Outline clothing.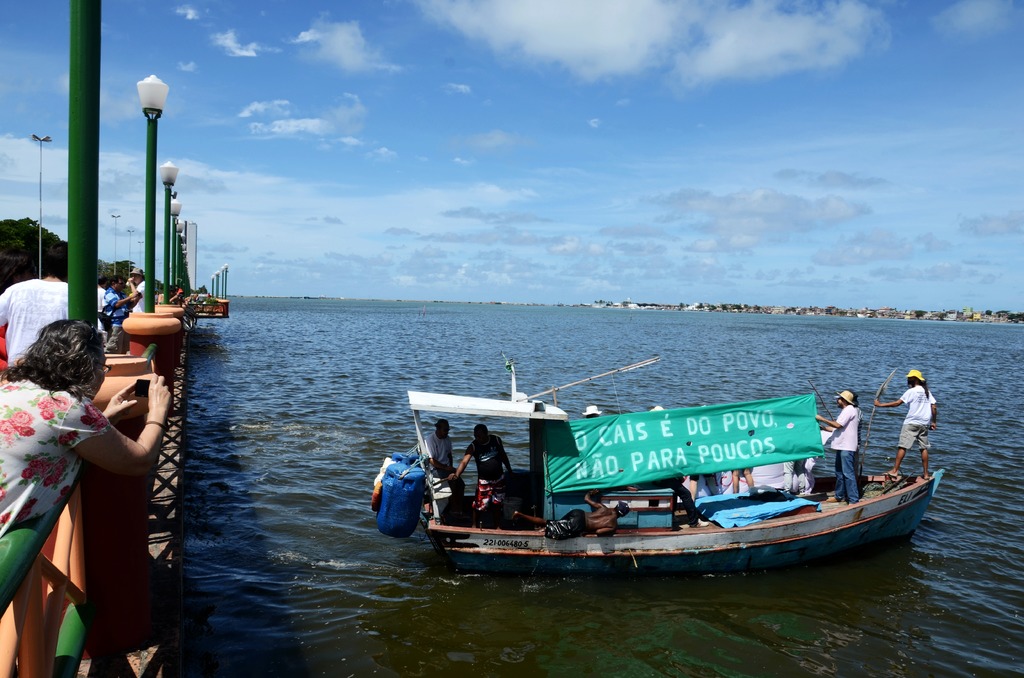
Outline: bbox(0, 277, 68, 370).
